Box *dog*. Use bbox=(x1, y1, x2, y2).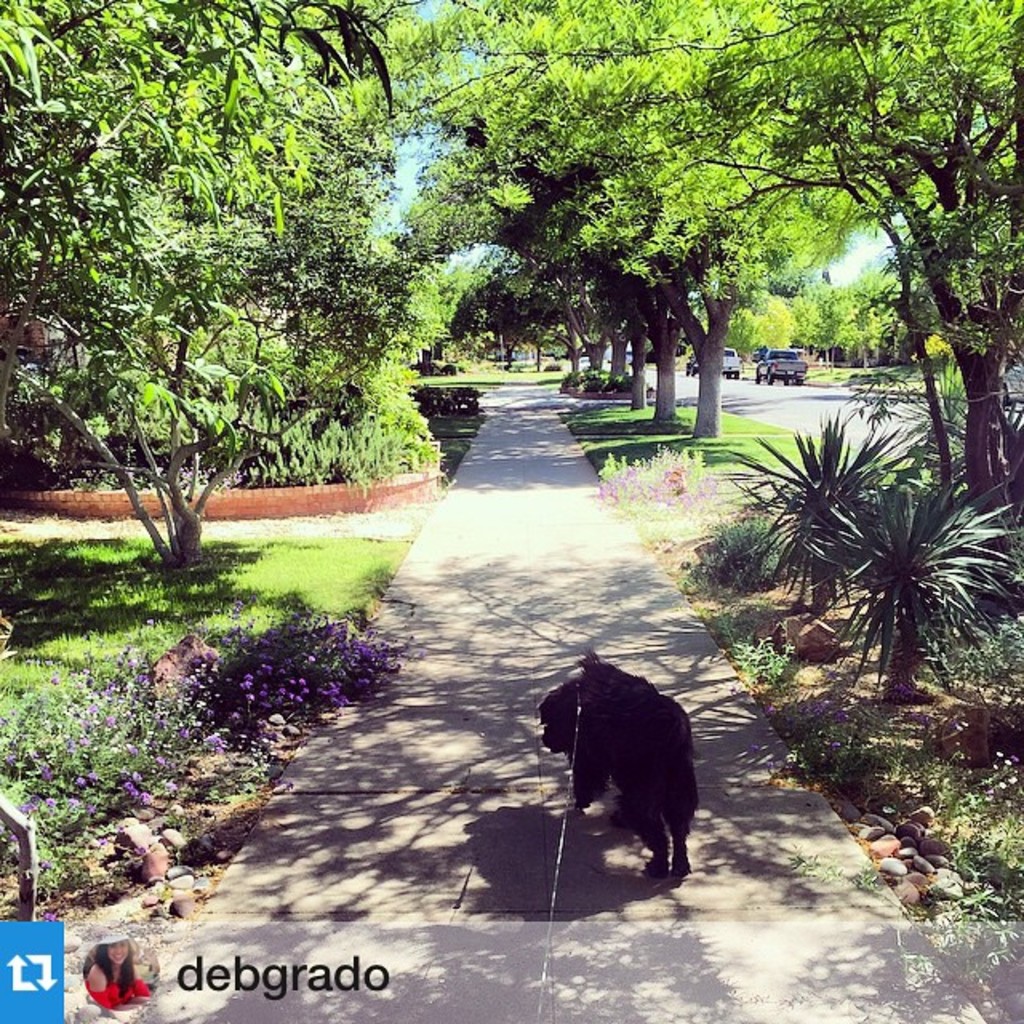
bbox=(534, 654, 690, 880).
